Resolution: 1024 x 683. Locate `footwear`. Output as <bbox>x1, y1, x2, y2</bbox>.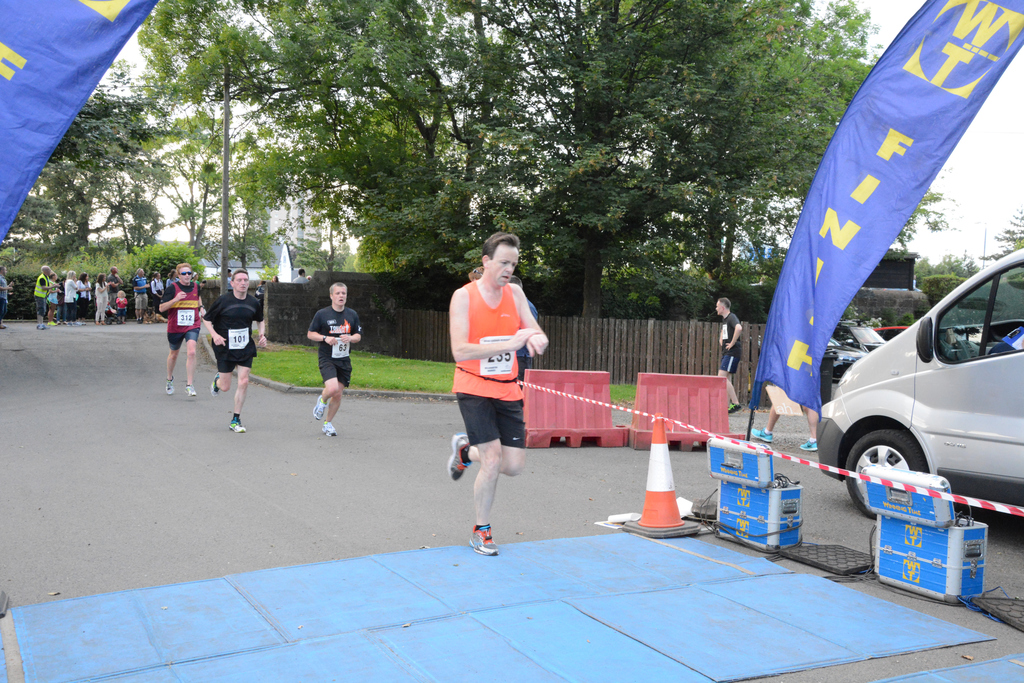
<bbox>49, 323, 54, 327</bbox>.
